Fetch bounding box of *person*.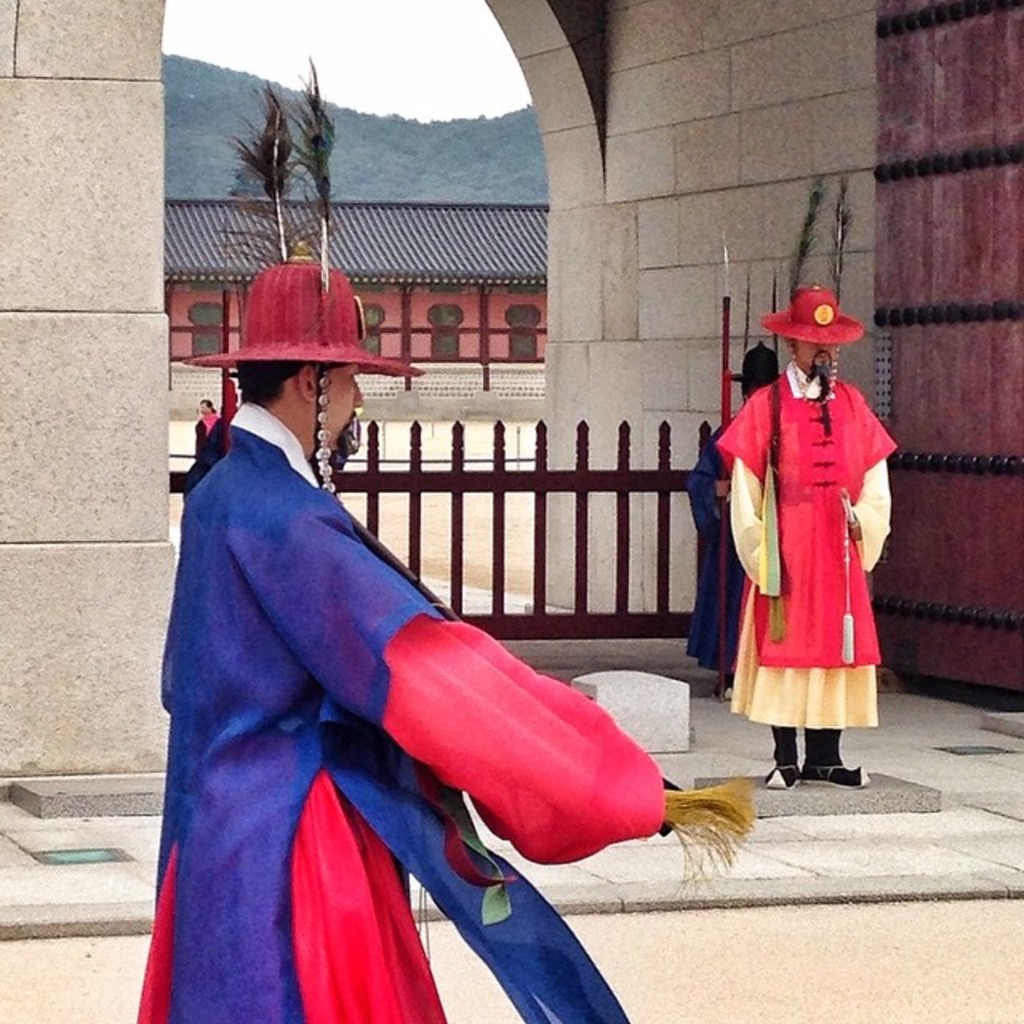
Bbox: rect(131, 53, 754, 1022).
